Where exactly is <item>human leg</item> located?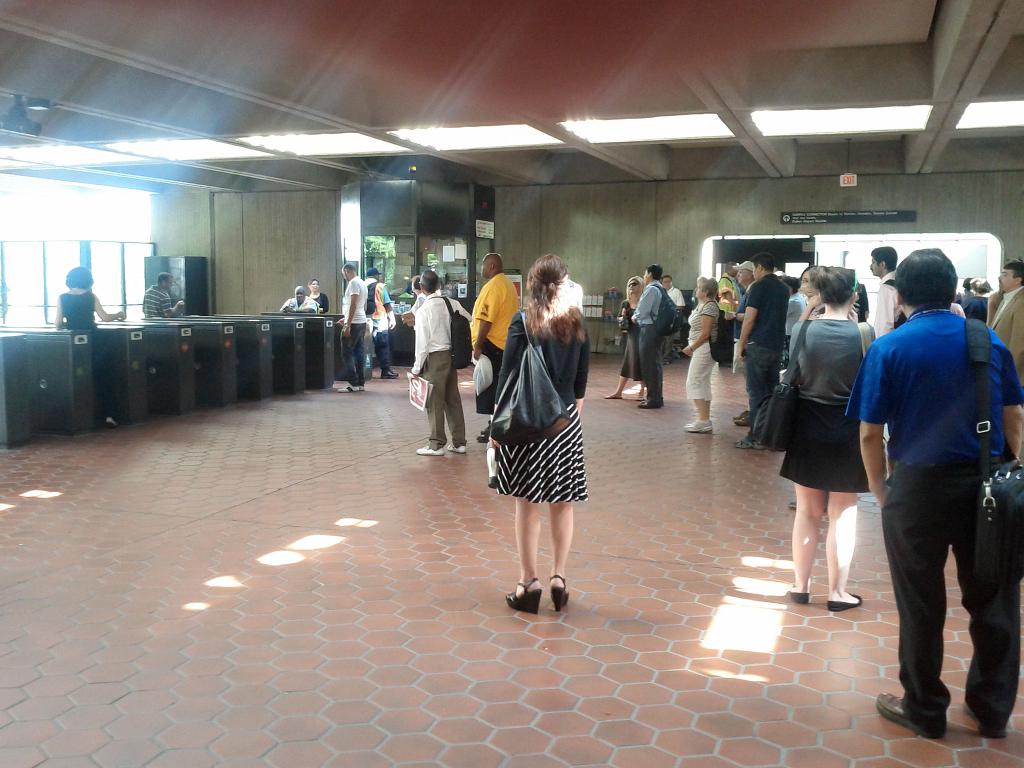
Its bounding box is x1=445 y1=368 x2=458 y2=444.
